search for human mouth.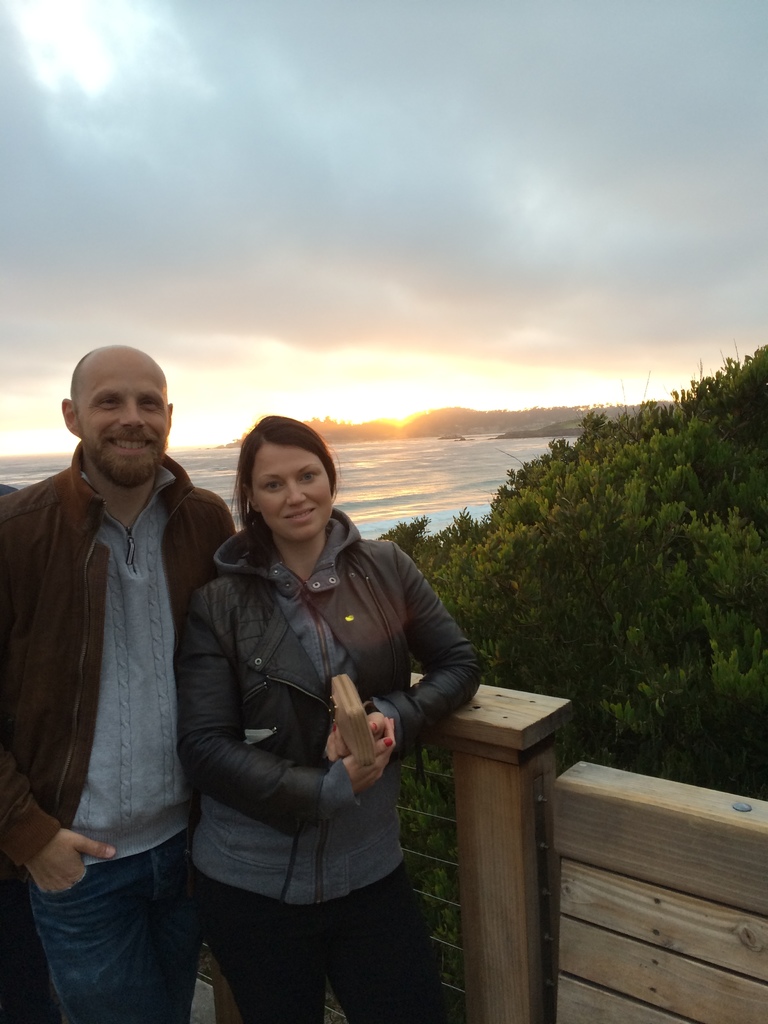
Found at (289,508,312,521).
